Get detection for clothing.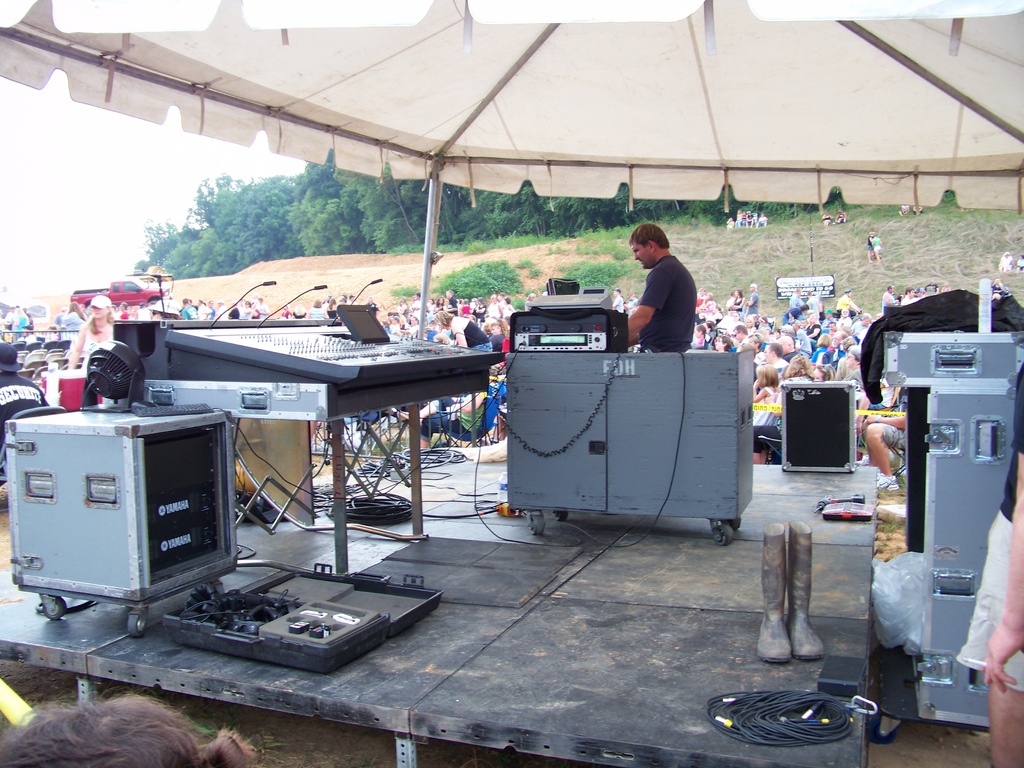
Detection: l=74, t=327, r=118, b=353.
